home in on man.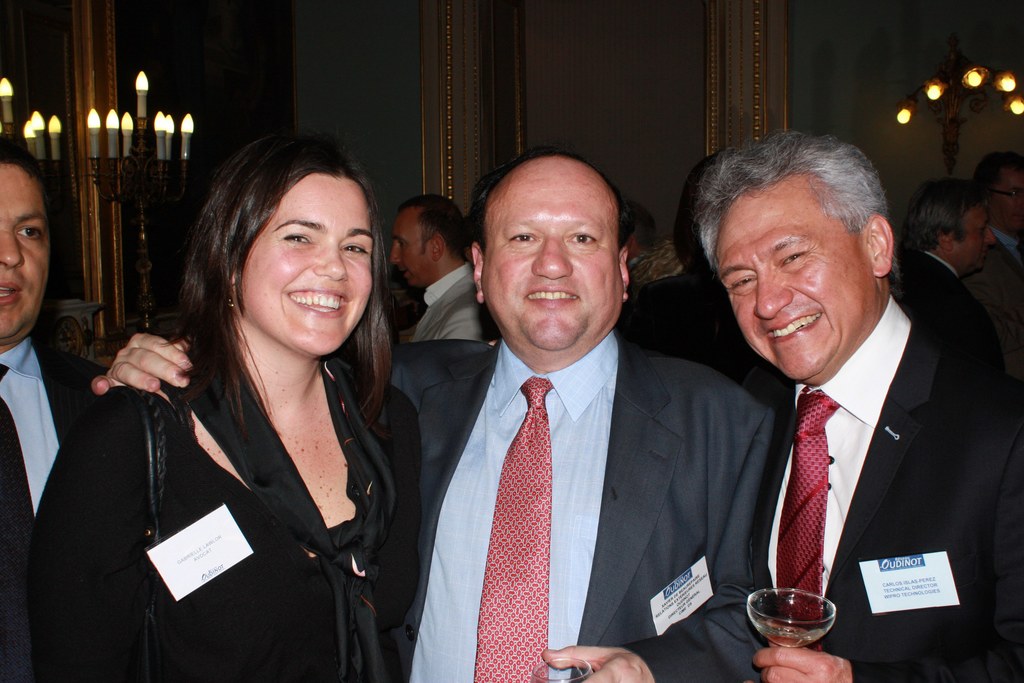
Homed in at <bbox>676, 154, 1014, 673</bbox>.
